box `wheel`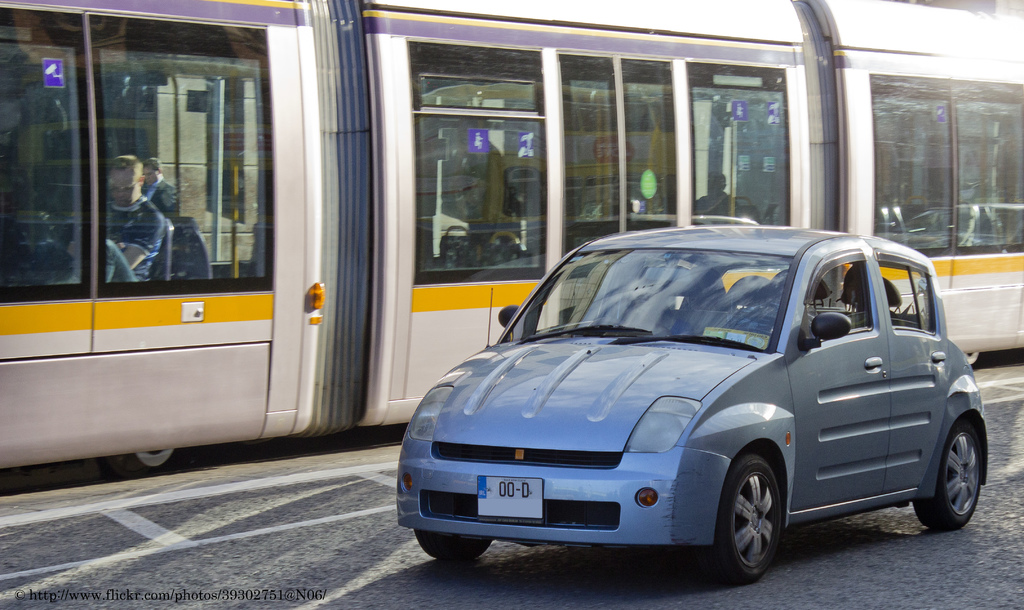
(414,531,489,559)
